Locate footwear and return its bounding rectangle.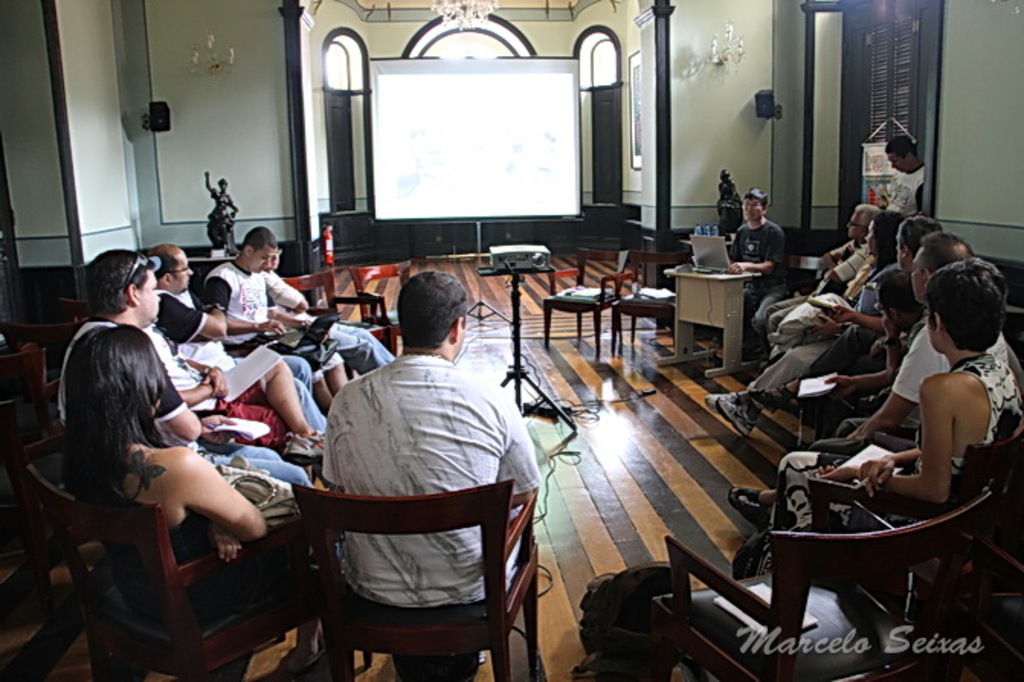
select_region(719, 397, 754, 438).
